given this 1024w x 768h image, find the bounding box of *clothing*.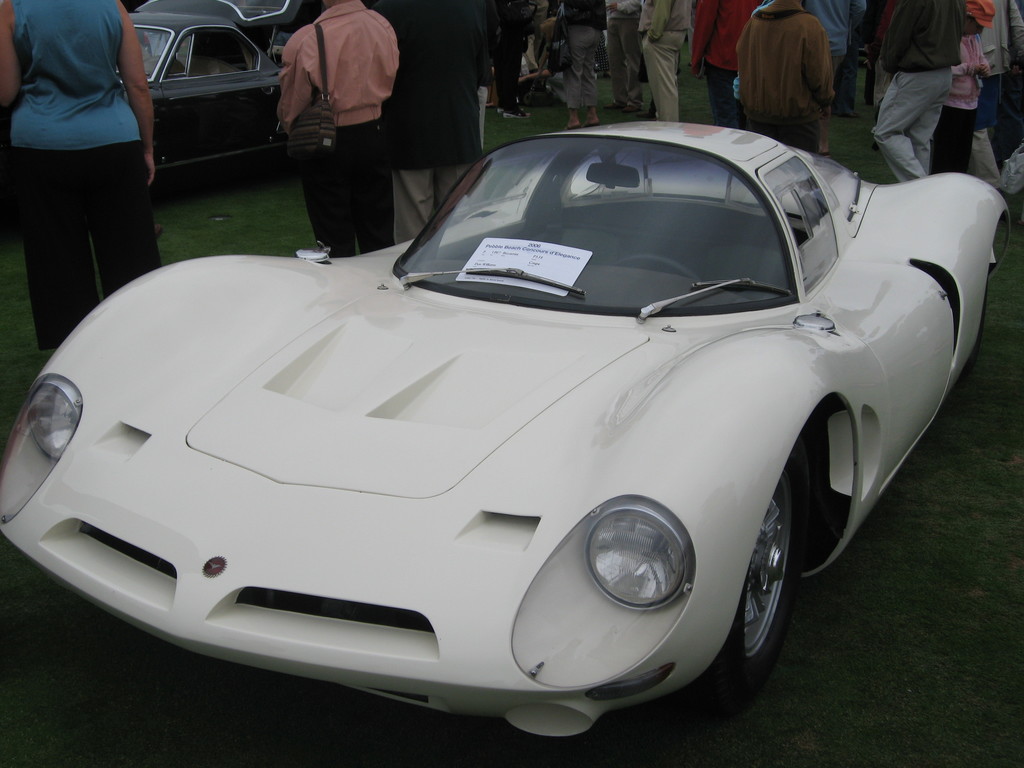
<region>278, 0, 398, 252</region>.
